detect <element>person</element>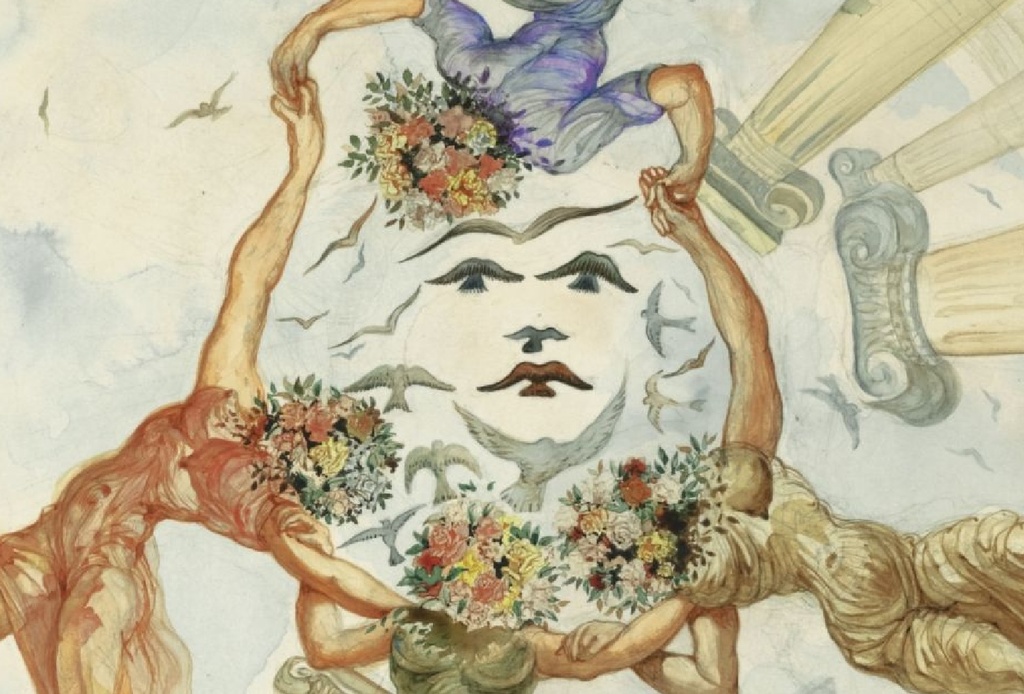
0,73,421,693
